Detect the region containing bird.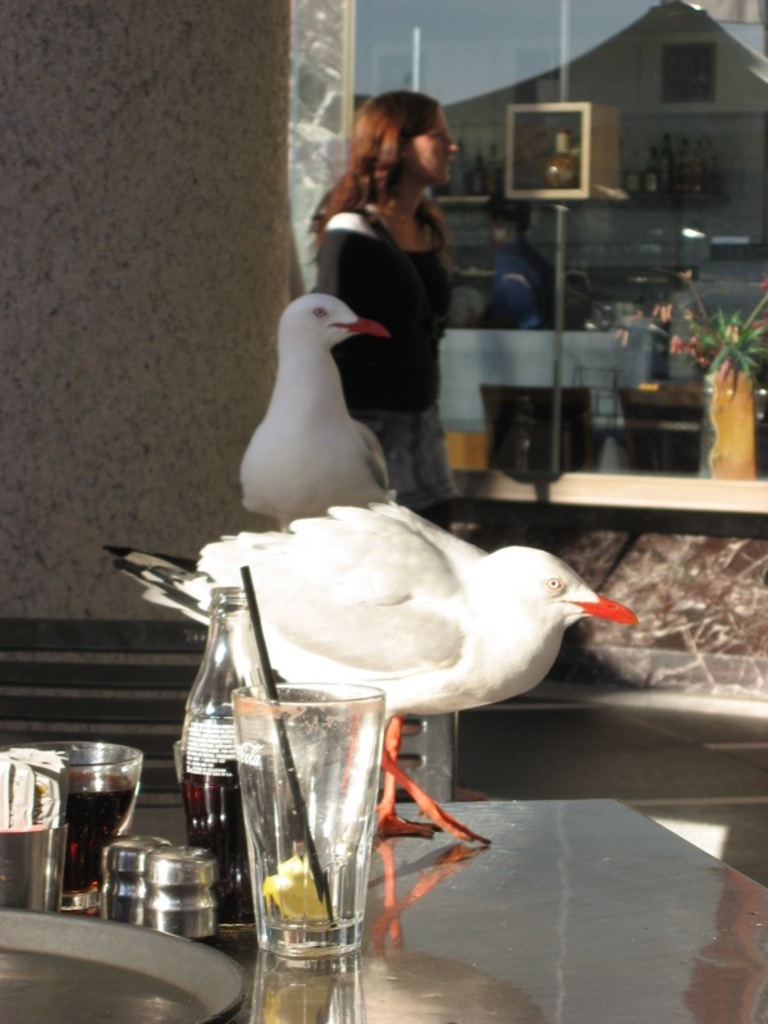
241:285:435:497.
